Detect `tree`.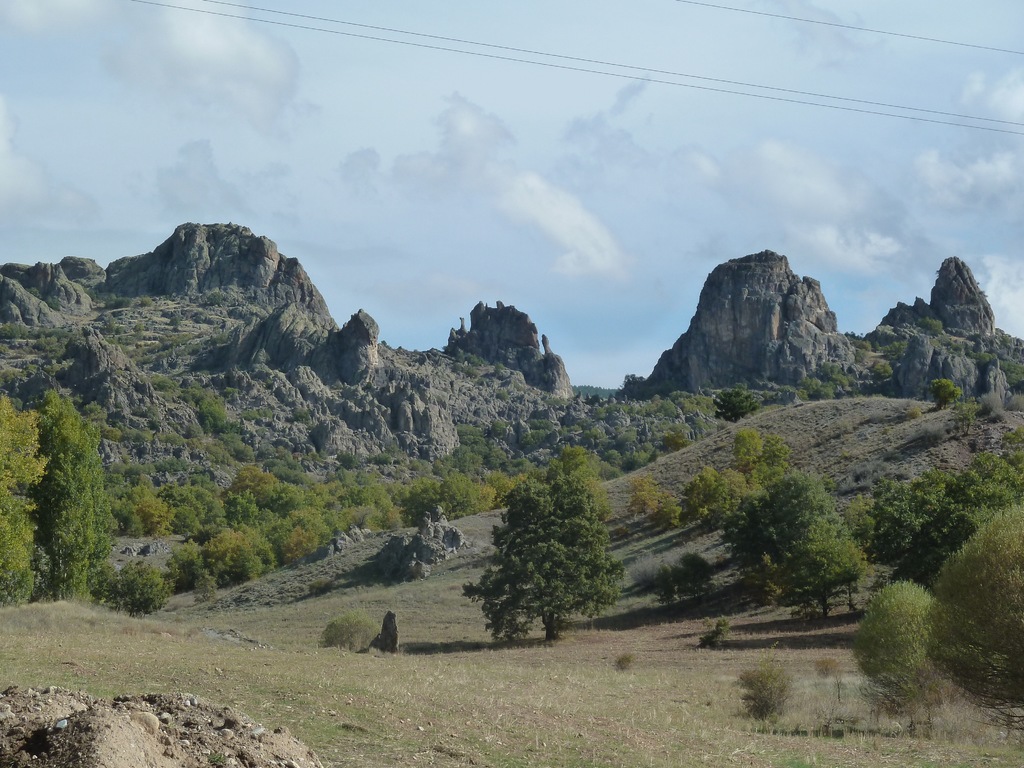
Detected at (963, 347, 998, 373).
